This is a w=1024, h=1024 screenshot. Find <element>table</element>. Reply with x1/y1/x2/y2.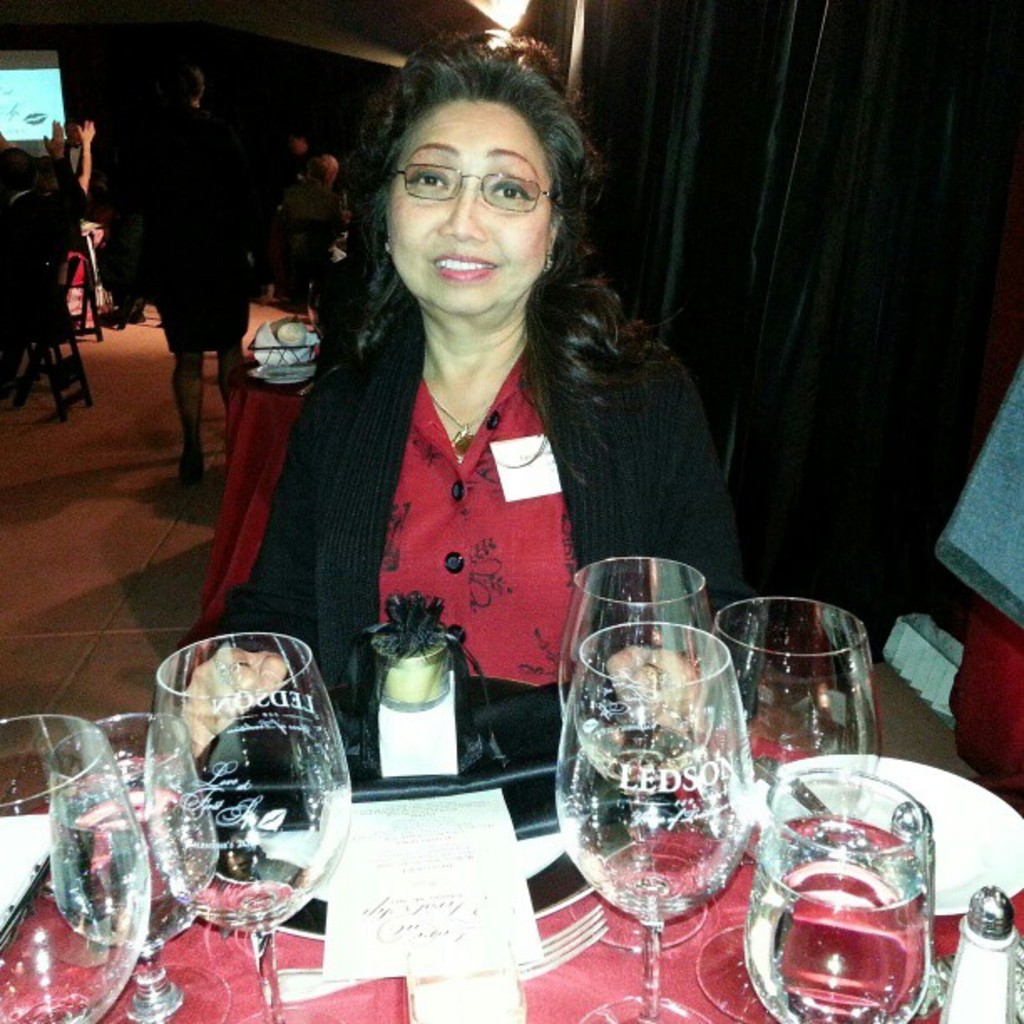
0/733/1022/1022.
